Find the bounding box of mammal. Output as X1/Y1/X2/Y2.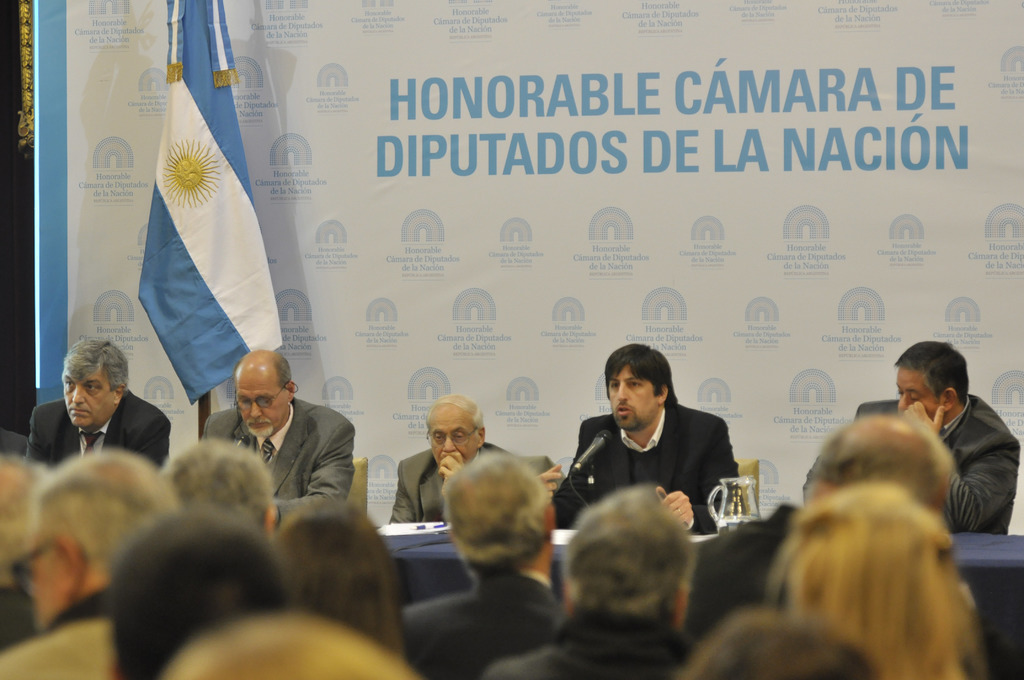
163/433/289/515.
